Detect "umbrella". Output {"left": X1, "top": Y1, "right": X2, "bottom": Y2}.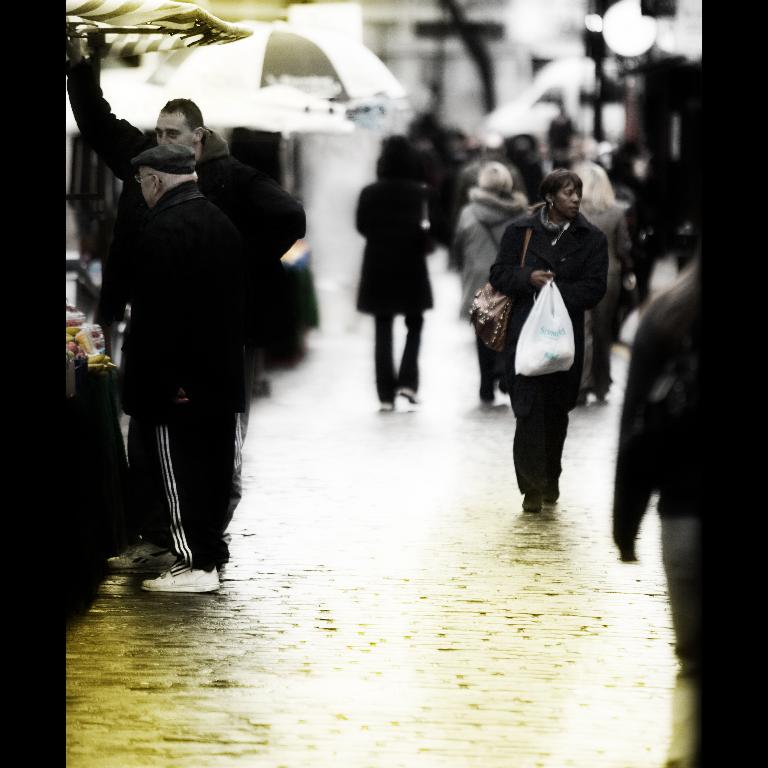
{"left": 135, "top": 16, "right": 428, "bottom": 197}.
